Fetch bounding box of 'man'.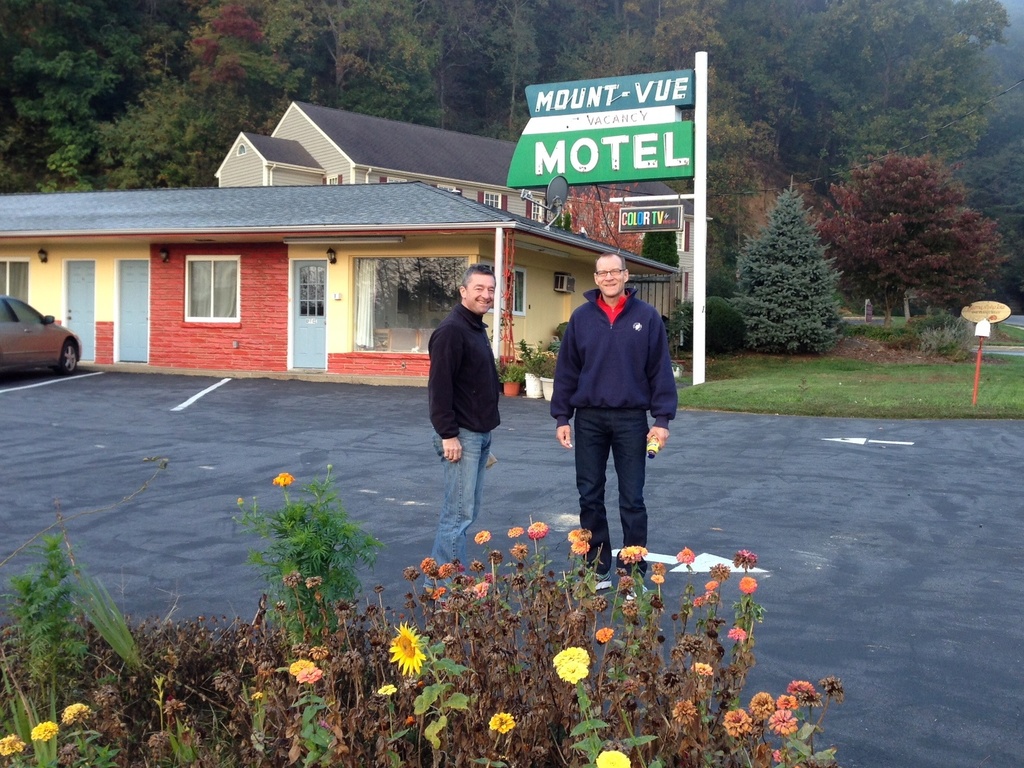
Bbox: crop(423, 264, 511, 611).
